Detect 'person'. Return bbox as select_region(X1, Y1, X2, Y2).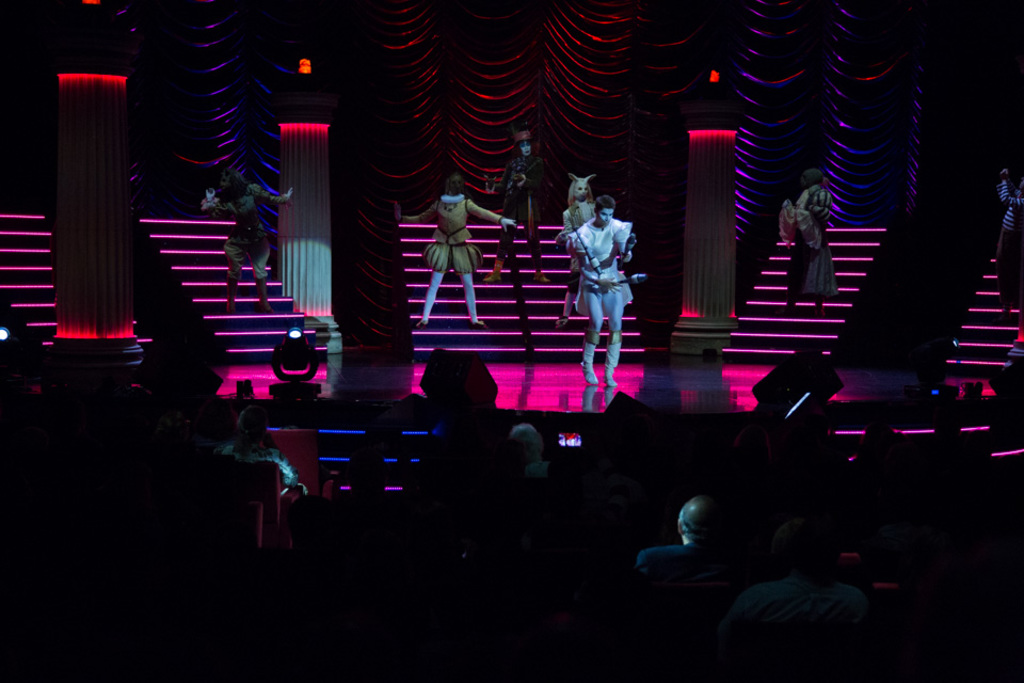
select_region(407, 181, 515, 330).
